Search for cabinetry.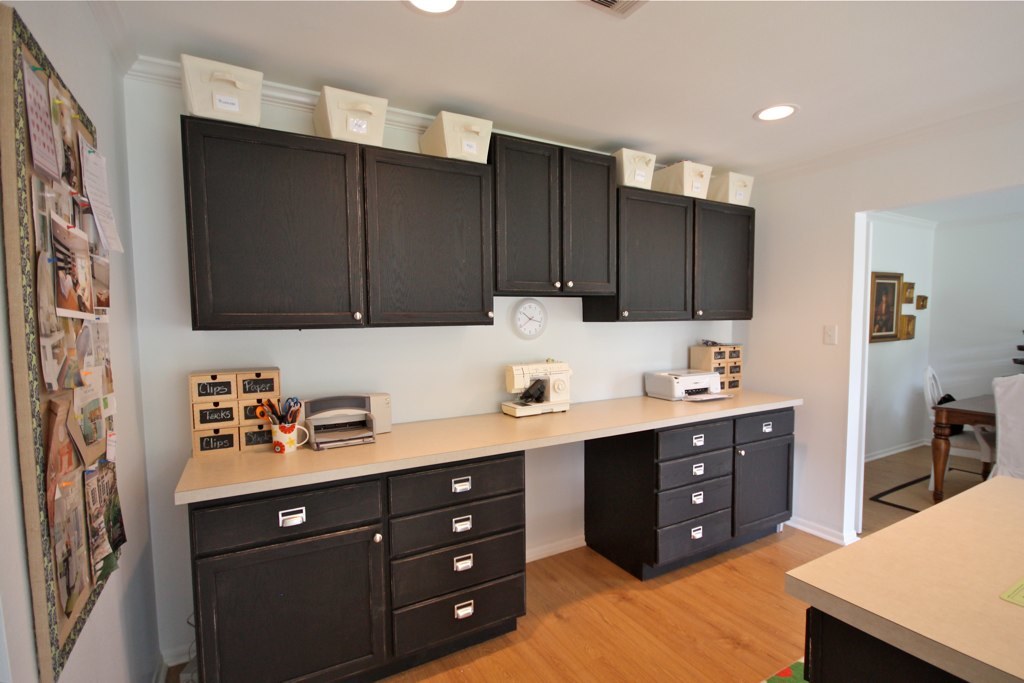
Found at 492 132 615 301.
